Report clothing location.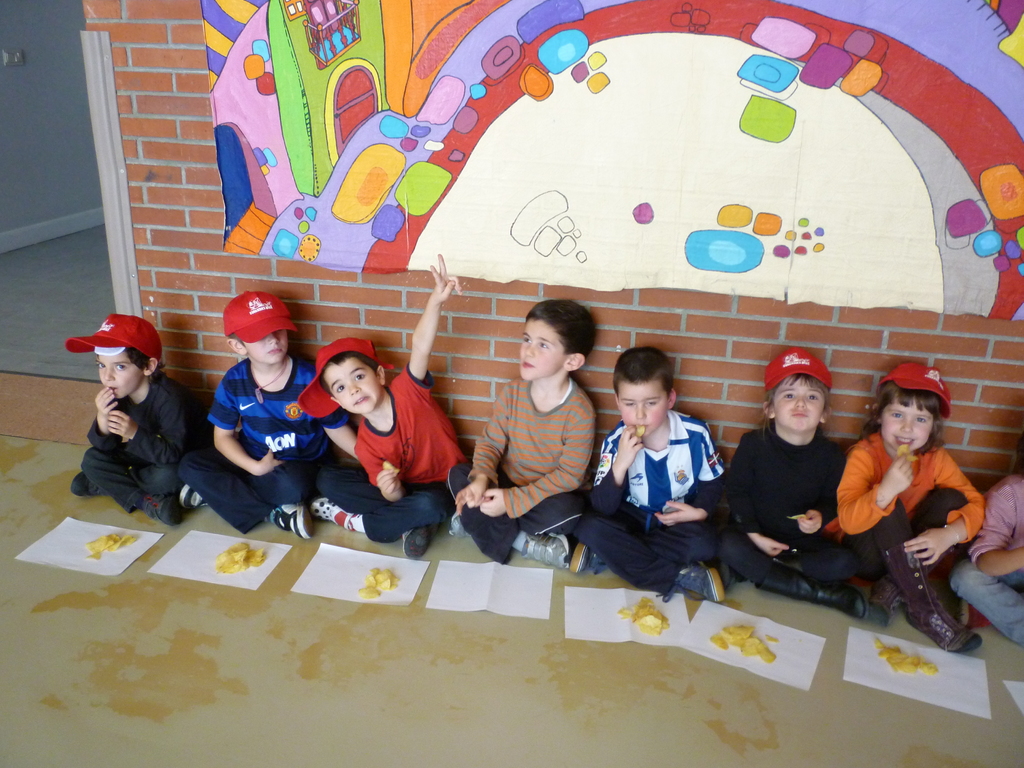
Report: x1=949 y1=475 x2=1023 y2=646.
